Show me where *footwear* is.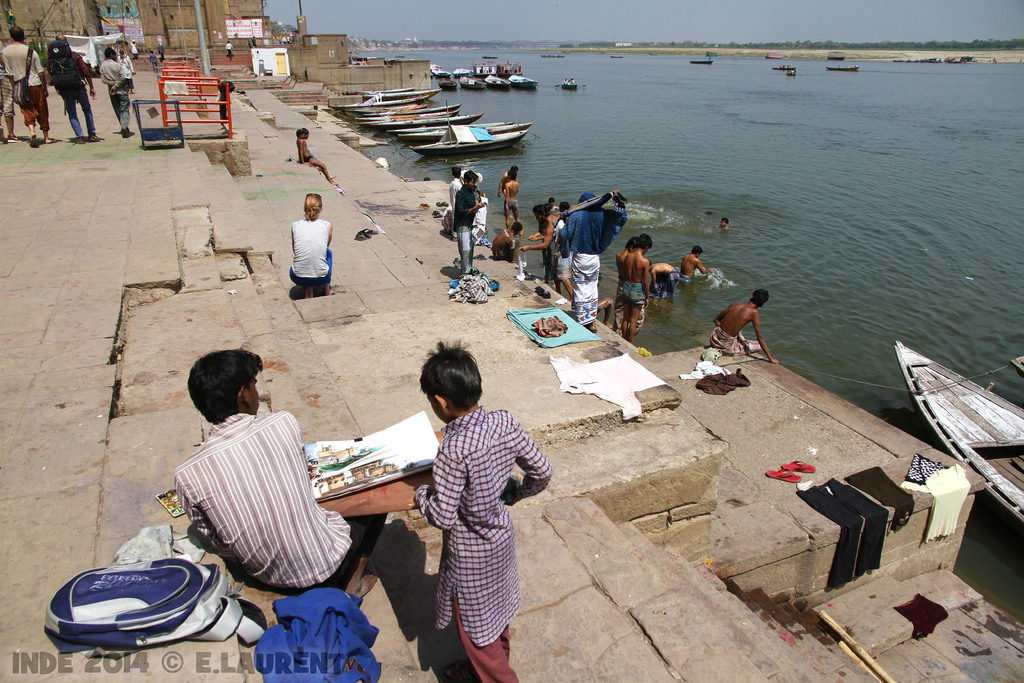
*footwear* is at box(88, 129, 104, 142).
